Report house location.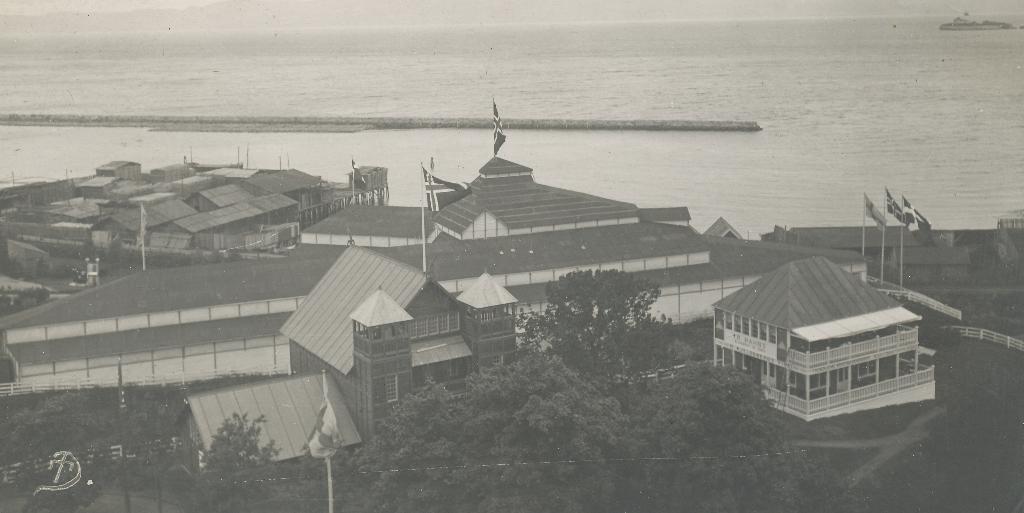
Report: [x1=0, y1=241, x2=709, y2=397].
